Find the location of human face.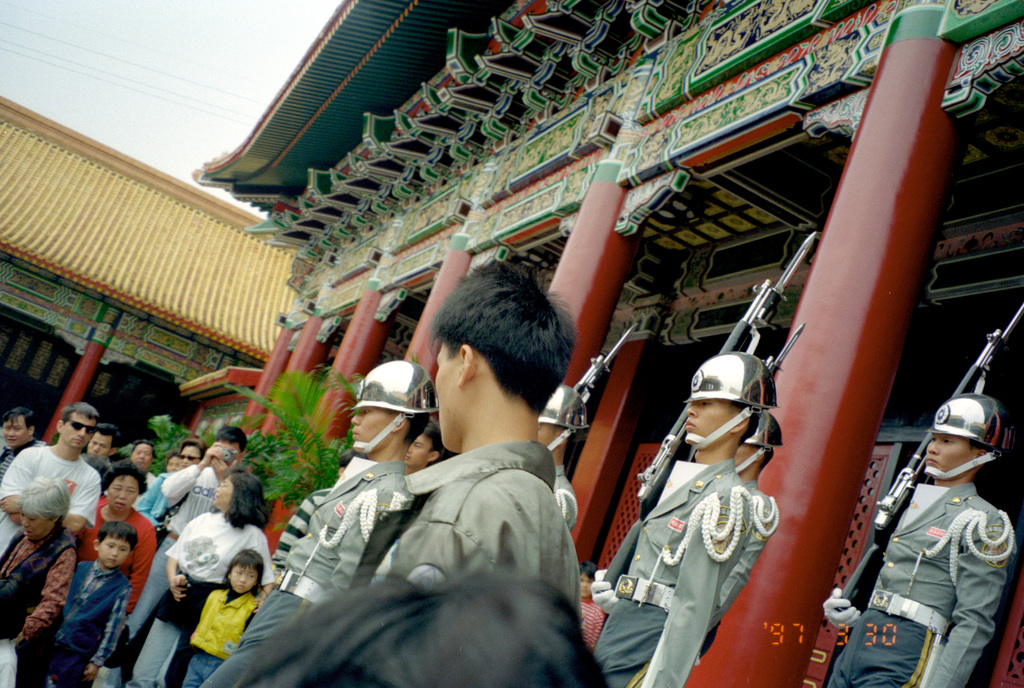
Location: [687, 400, 735, 450].
